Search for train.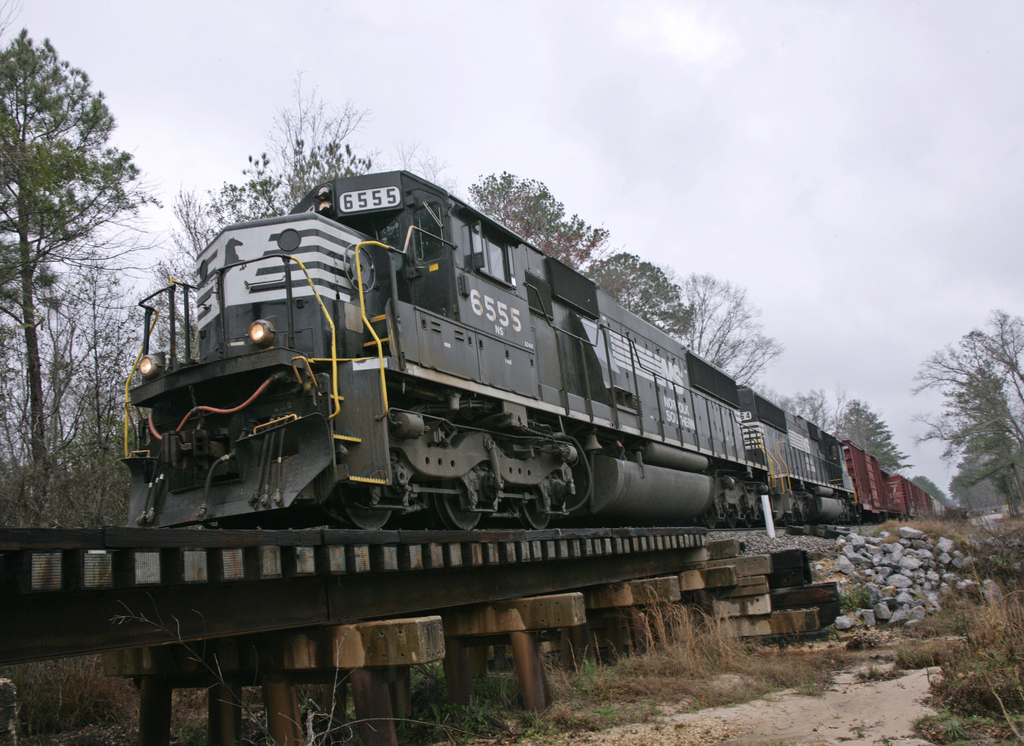
Found at (x1=116, y1=169, x2=955, y2=535).
